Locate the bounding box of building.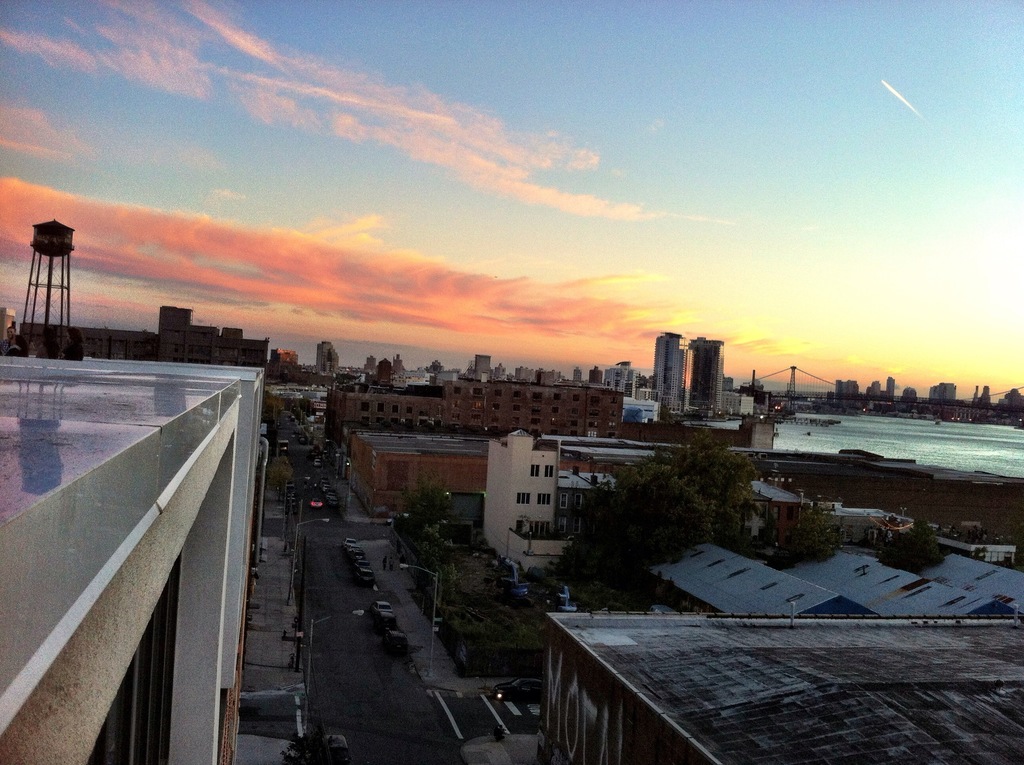
Bounding box: l=355, t=433, r=488, b=512.
